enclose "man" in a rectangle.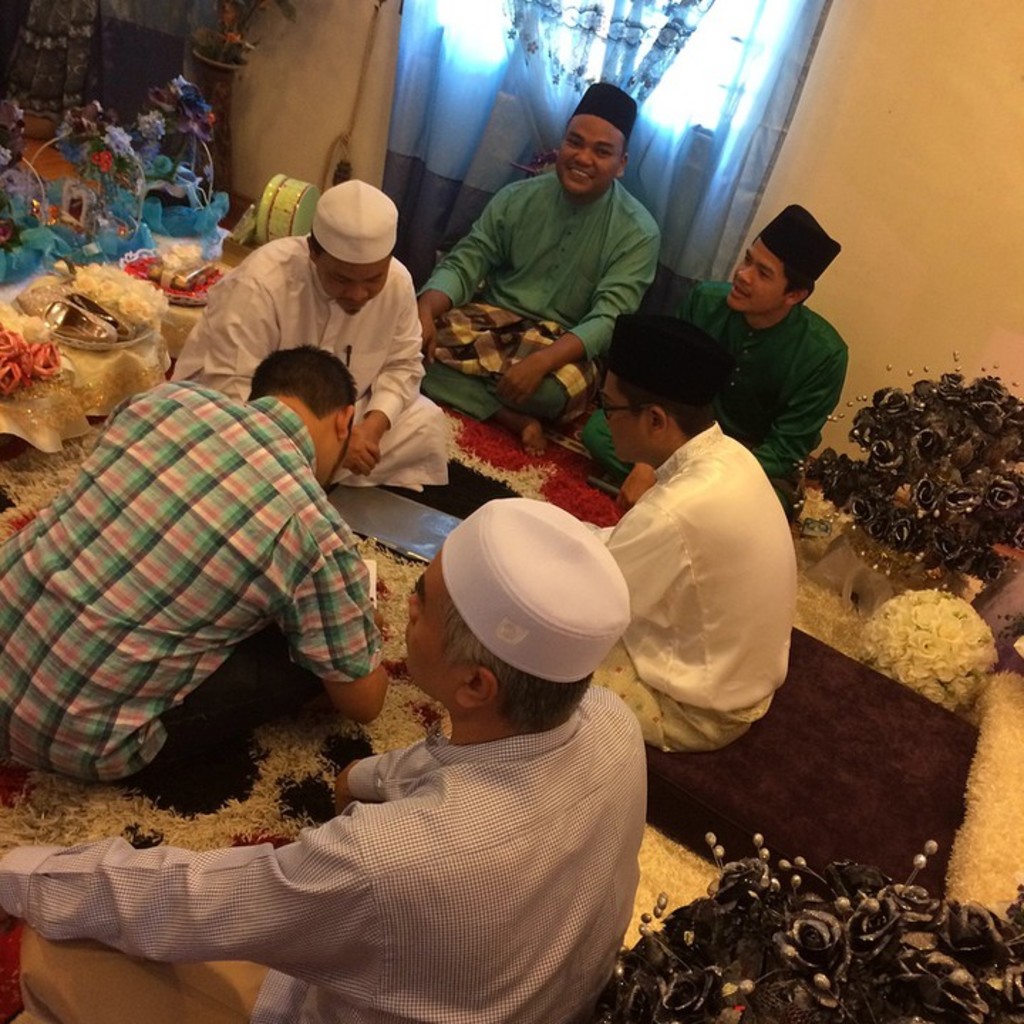
570 199 859 511.
